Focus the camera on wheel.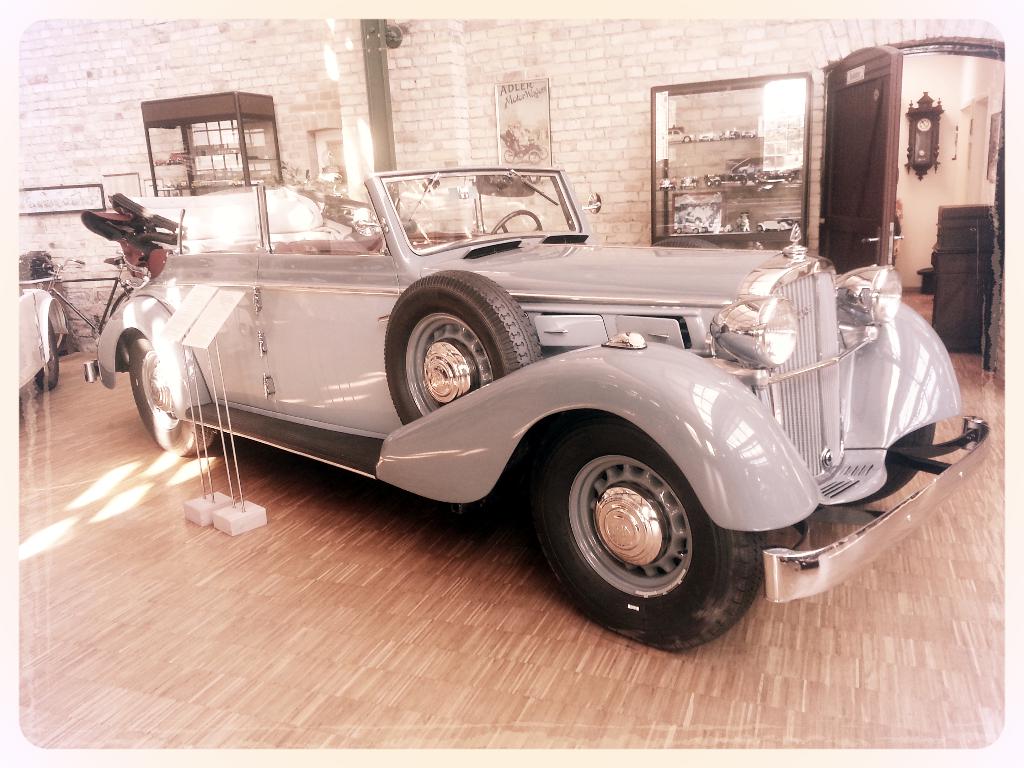
Focus region: (36, 315, 62, 394).
